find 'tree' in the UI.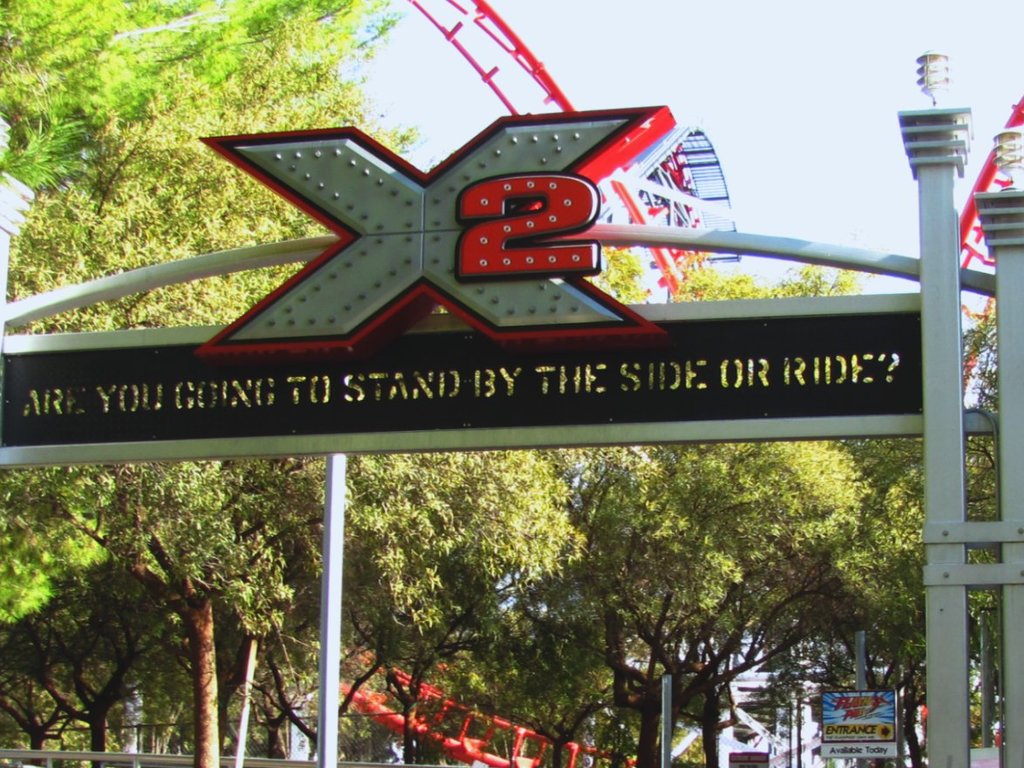
UI element at left=588, top=239, right=939, bottom=767.
